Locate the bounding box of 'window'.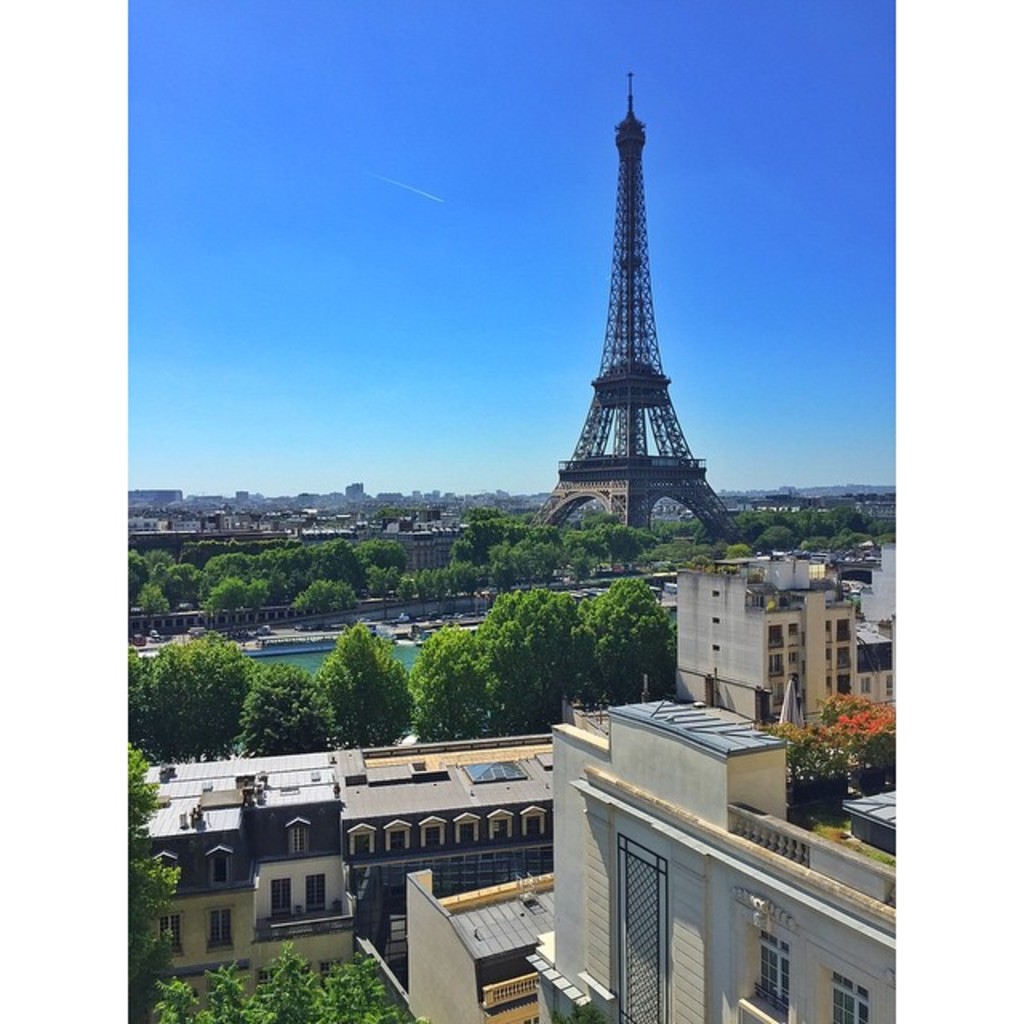
Bounding box: <bbox>198, 894, 245, 960</bbox>.
